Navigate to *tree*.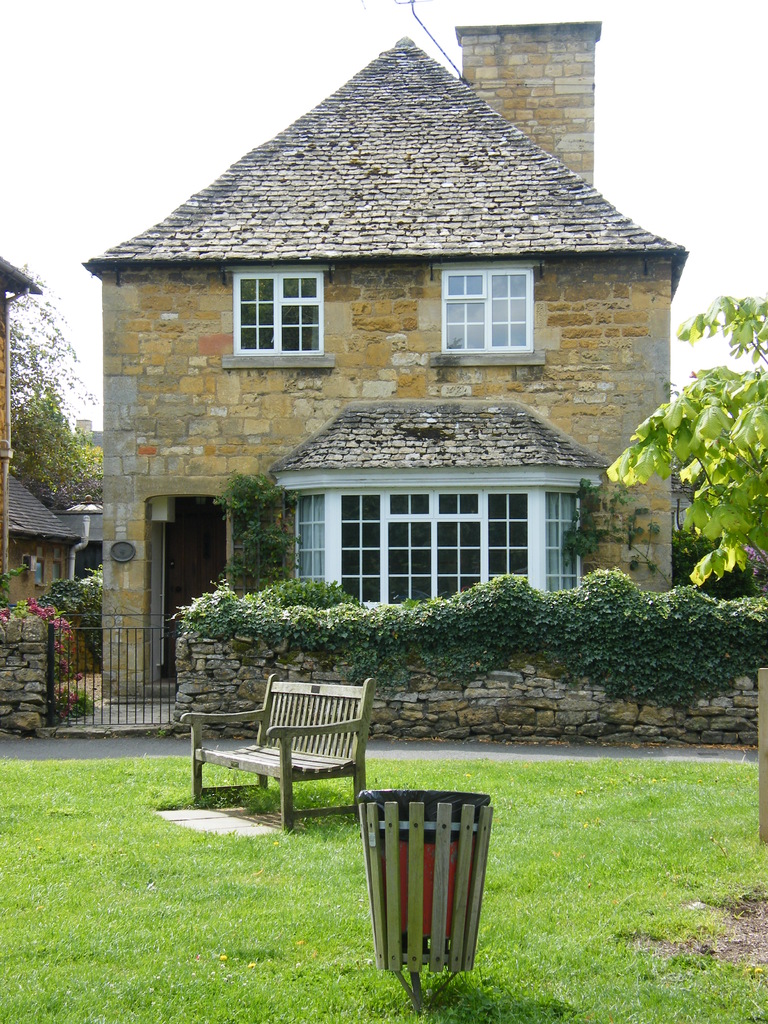
Navigation target: 601 294 767 602.
